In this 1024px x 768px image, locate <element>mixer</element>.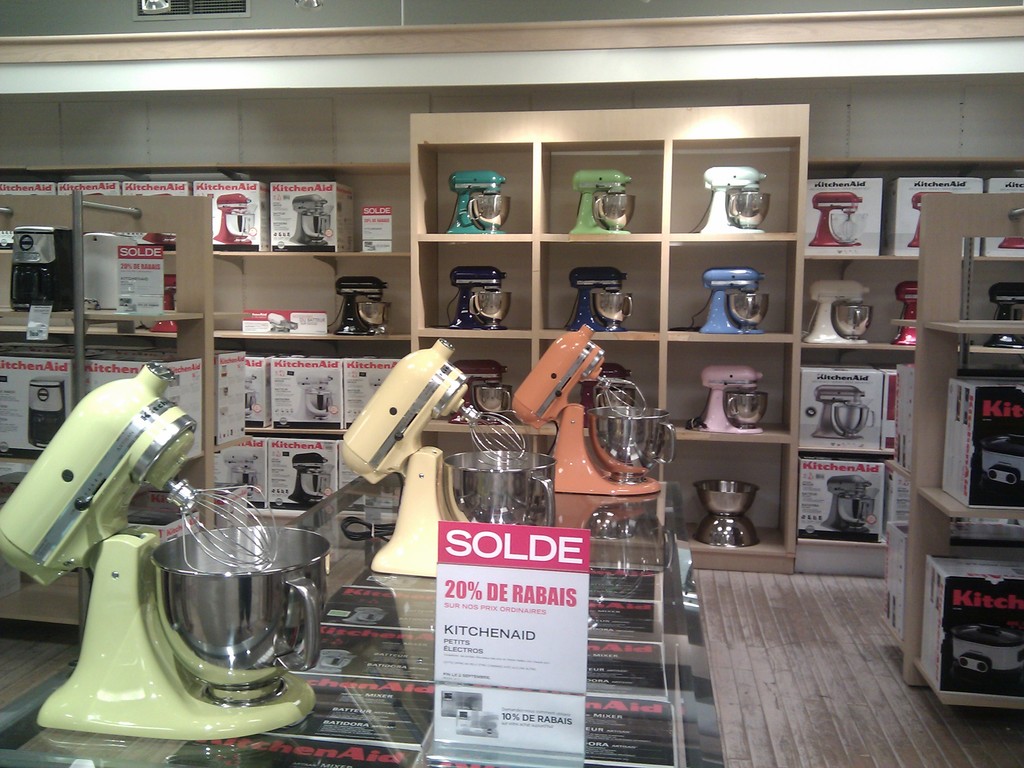
Bounding box: box(339, 335, 556, 579).
